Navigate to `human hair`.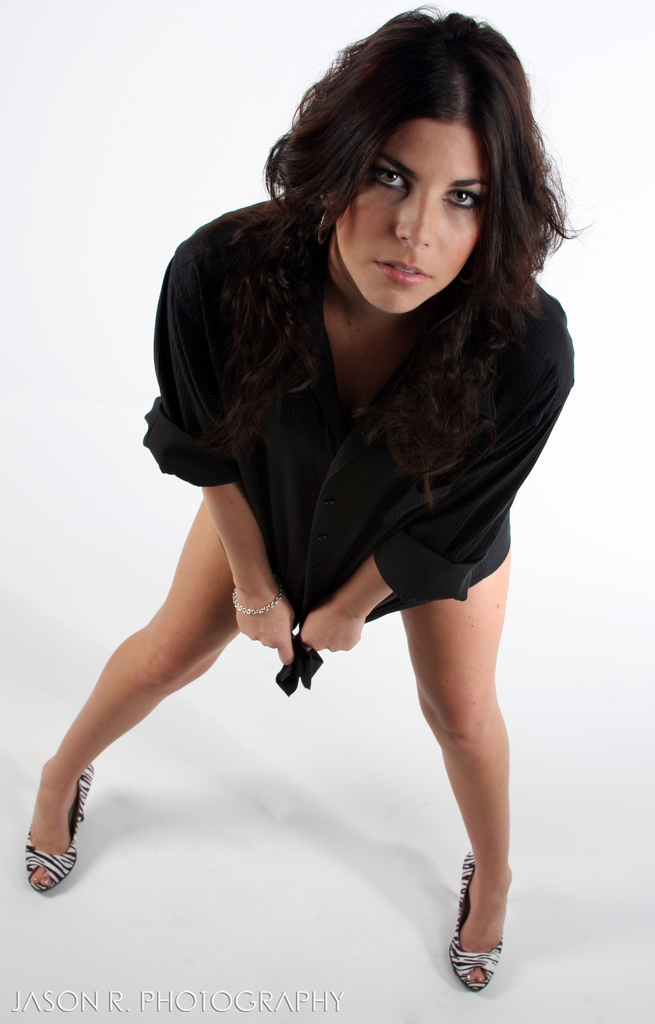
Navigation target: {"x1": 182, "y1": 8, "x2": 568, "y2": 515}.
